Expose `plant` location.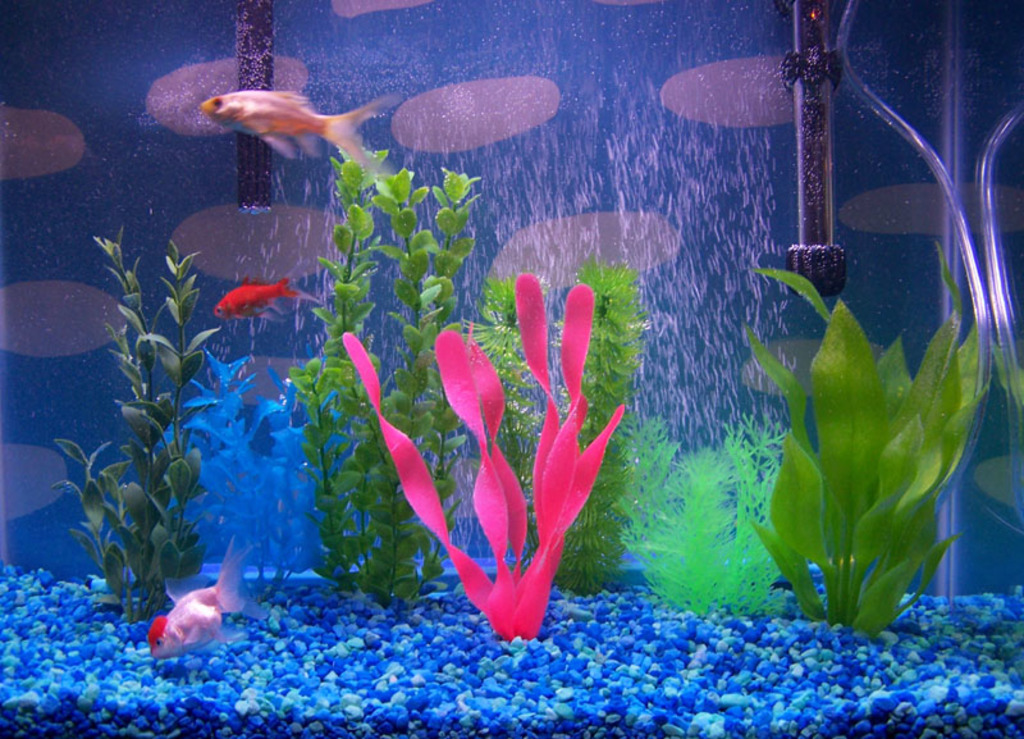
Exposed at 56, 251, 230, 633.
